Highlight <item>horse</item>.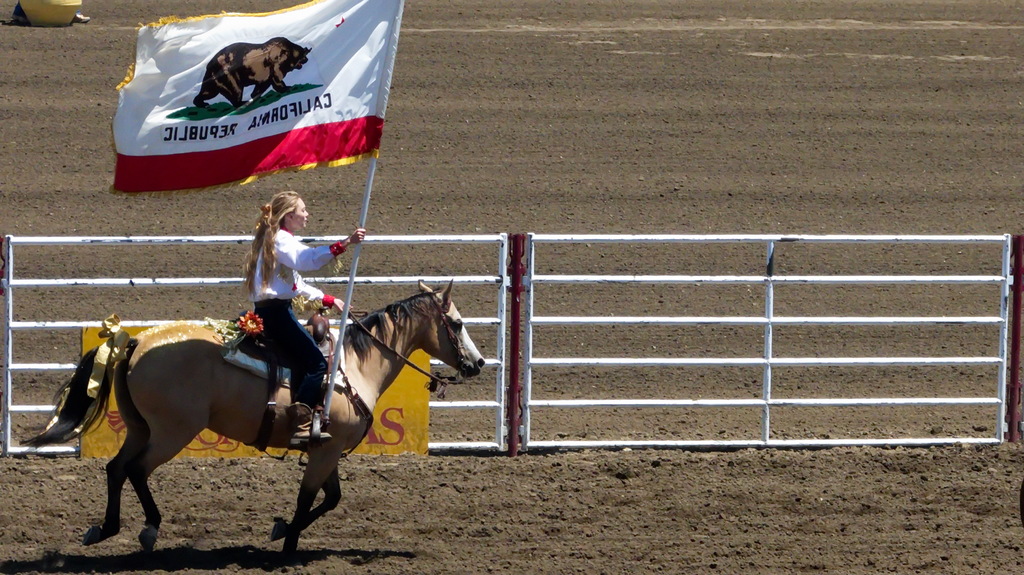
Highlighted region: box=[14, 278, 488, 558].
